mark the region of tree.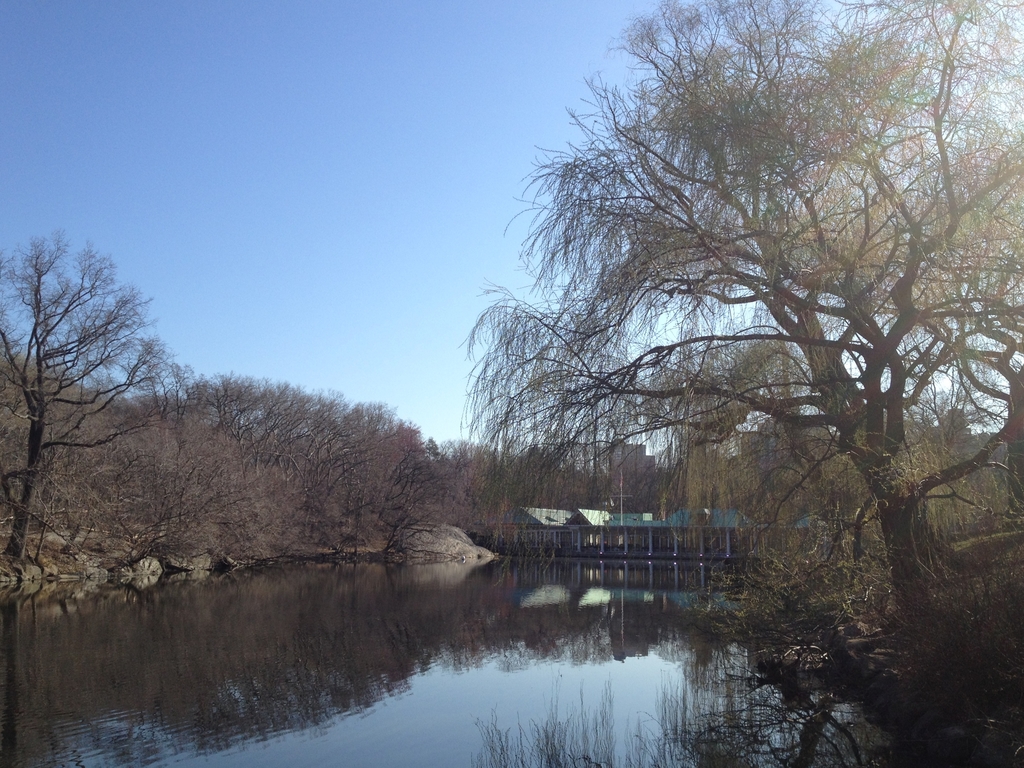
Region: <region>0, 233, 190, 571</region>.
